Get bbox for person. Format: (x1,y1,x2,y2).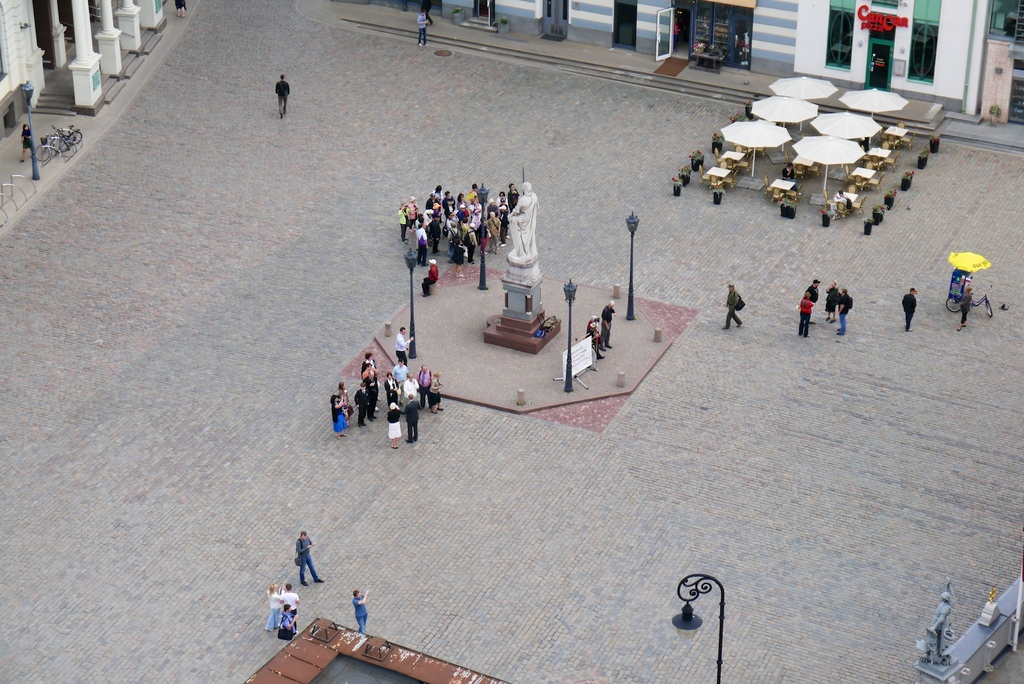
(796,292,815,337).
